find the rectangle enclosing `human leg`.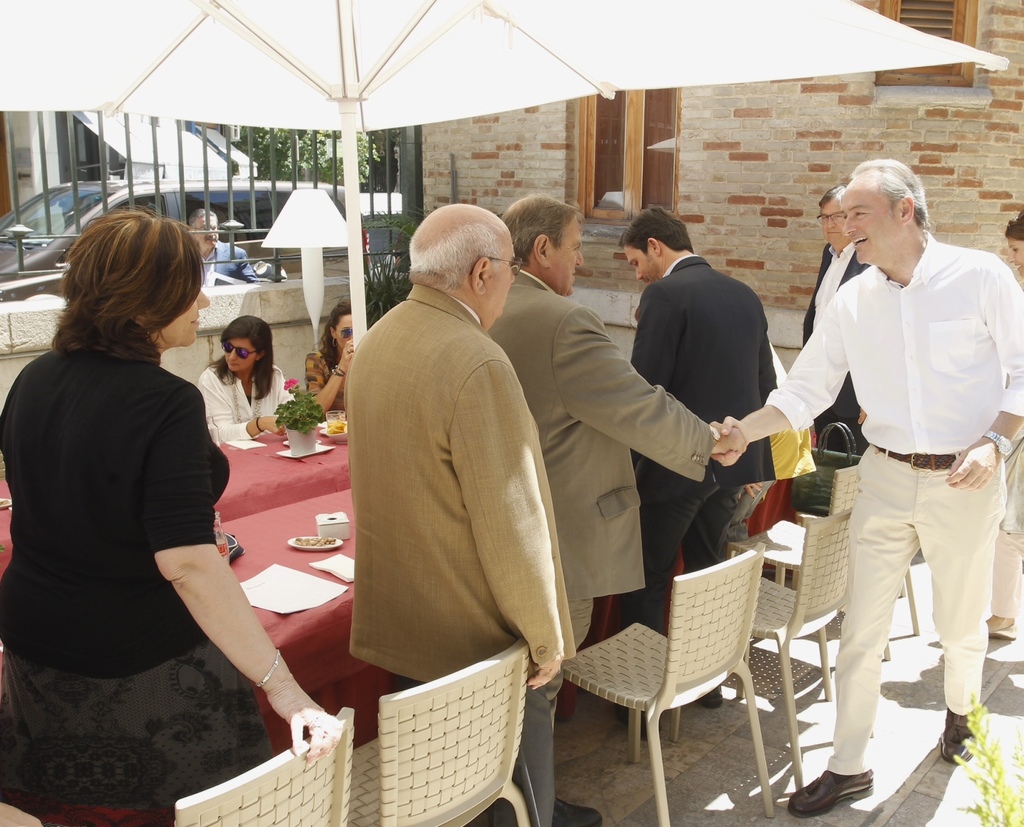
930 439 1002 762.
